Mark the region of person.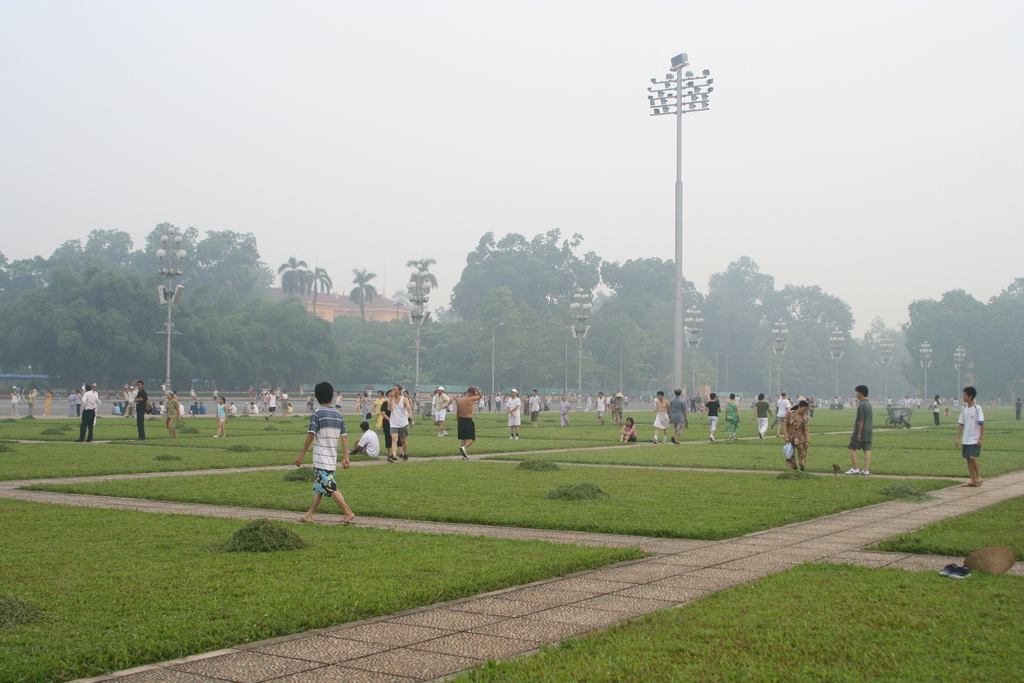
Region: (left=722, top=391, right=740, bottom=443).
